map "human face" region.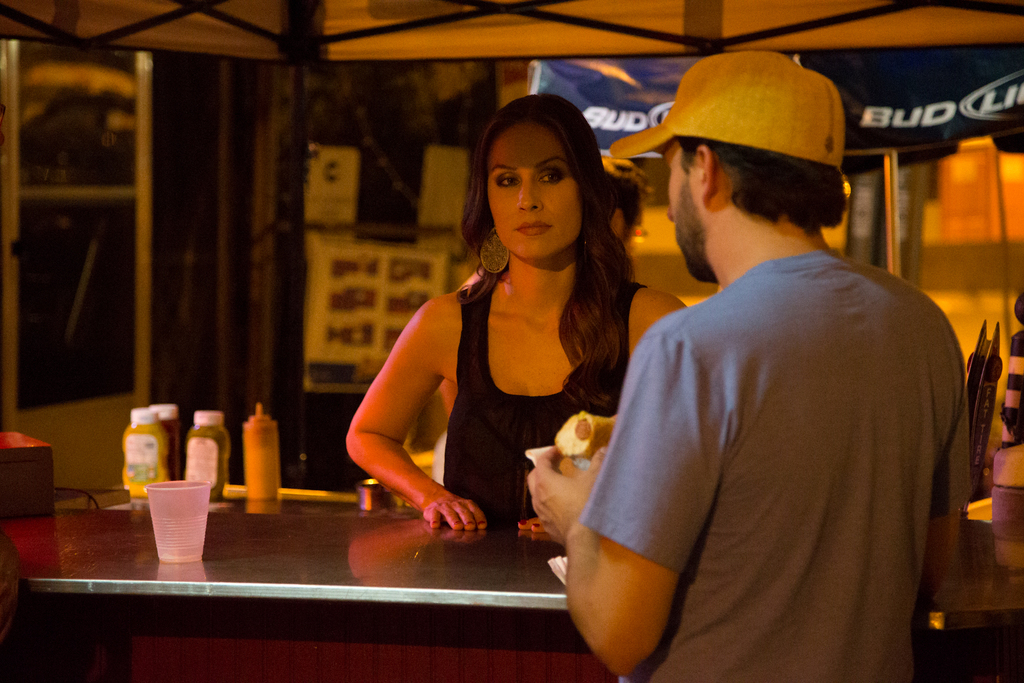
Mapped to [left=664, top=140, right=699, bottom=281].
